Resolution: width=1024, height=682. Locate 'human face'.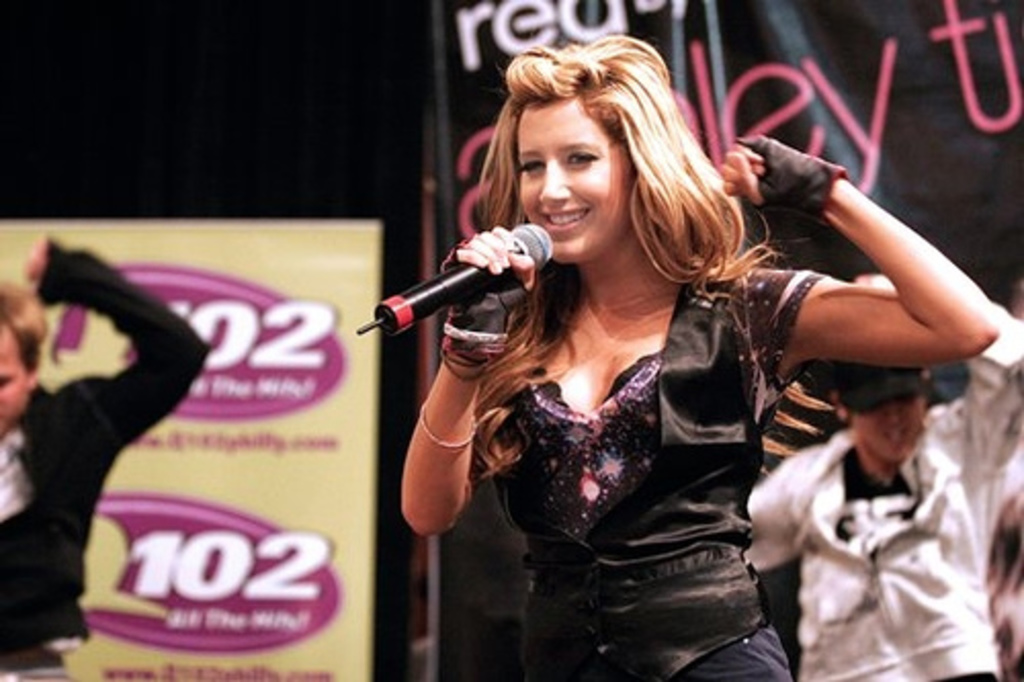
(0,324,25,436).
